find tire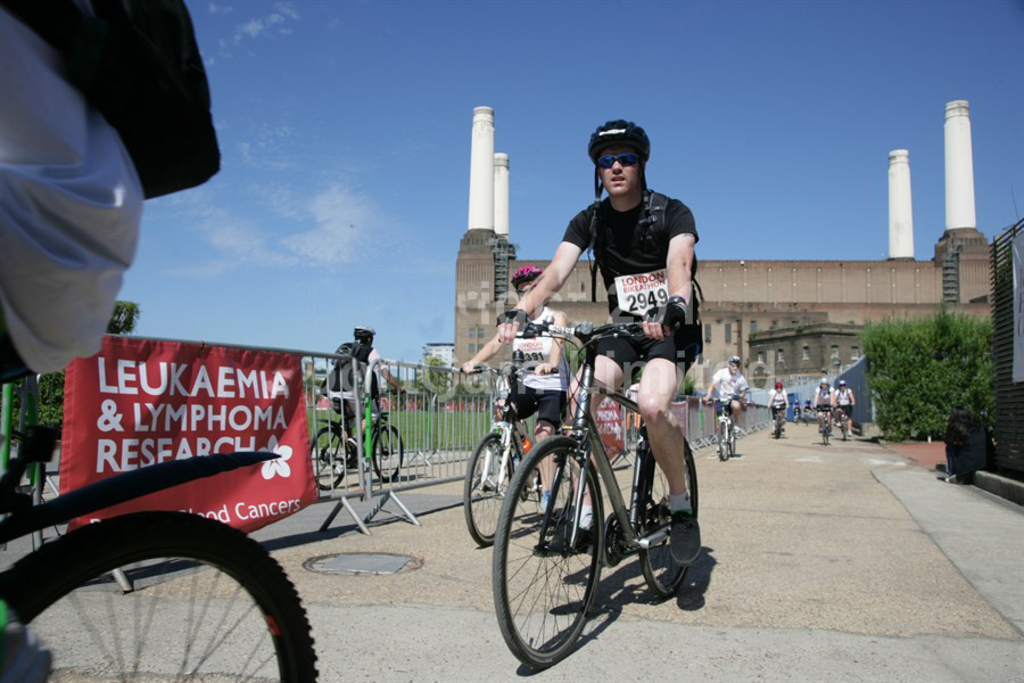
box=[0, 511, 317, 682]
